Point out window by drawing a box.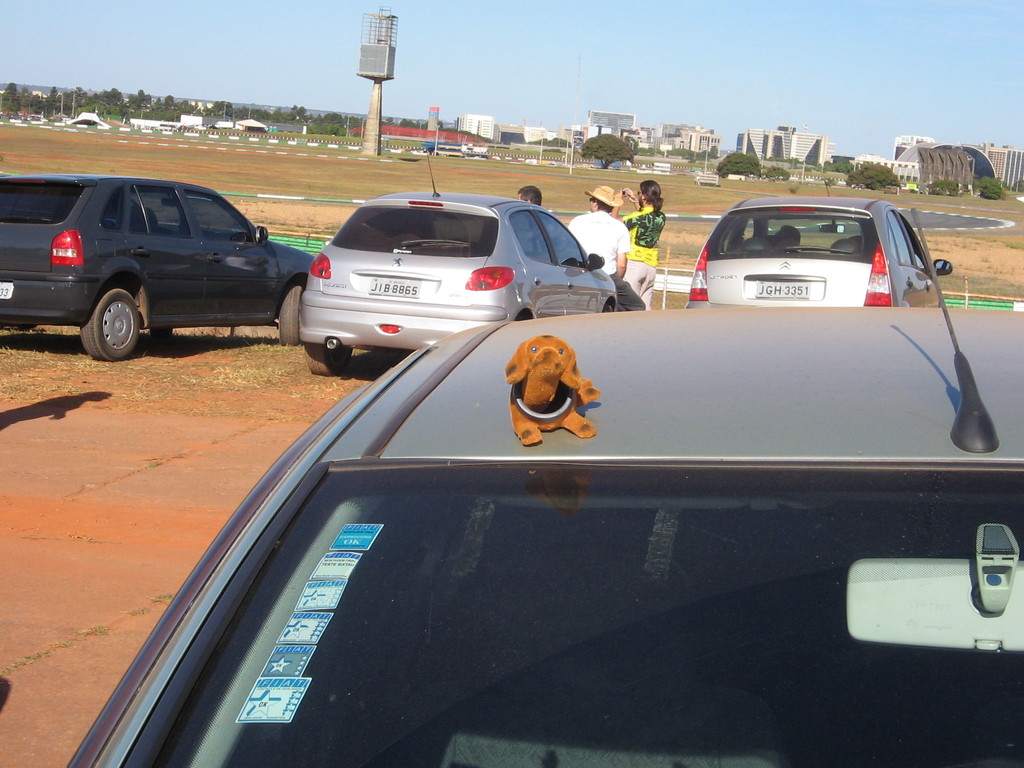
{"x1": 508, "y1": 206, "x2": 561, "y2": 264}.
